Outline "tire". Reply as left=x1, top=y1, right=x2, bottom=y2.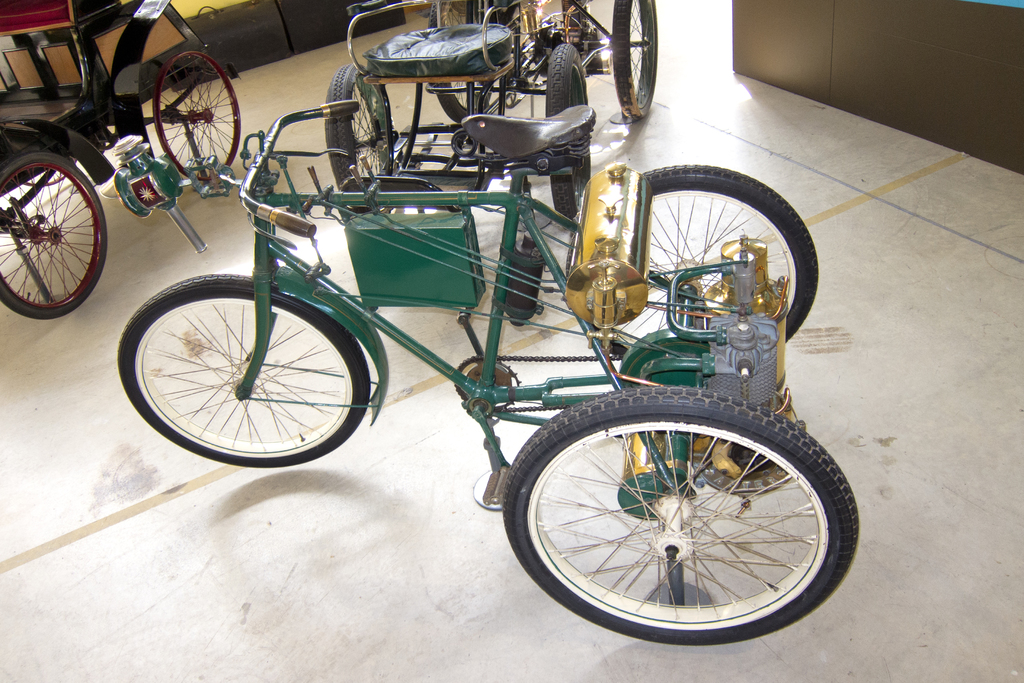
left=501, top=390, right=856, bottom=651.
